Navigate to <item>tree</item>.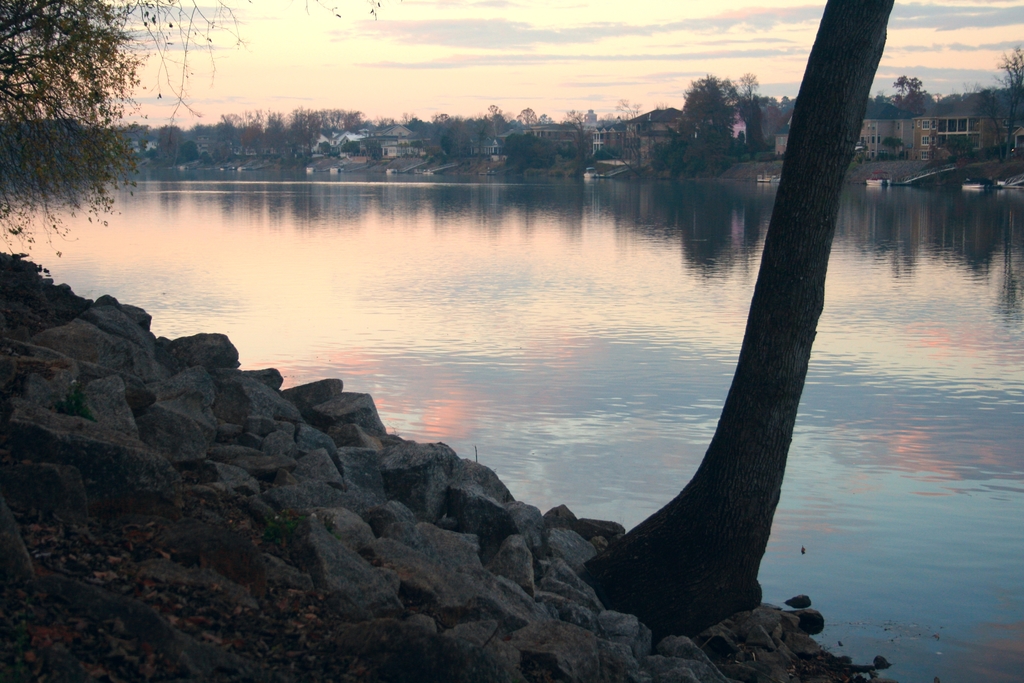
Navigation target: [0,0,258,284].
